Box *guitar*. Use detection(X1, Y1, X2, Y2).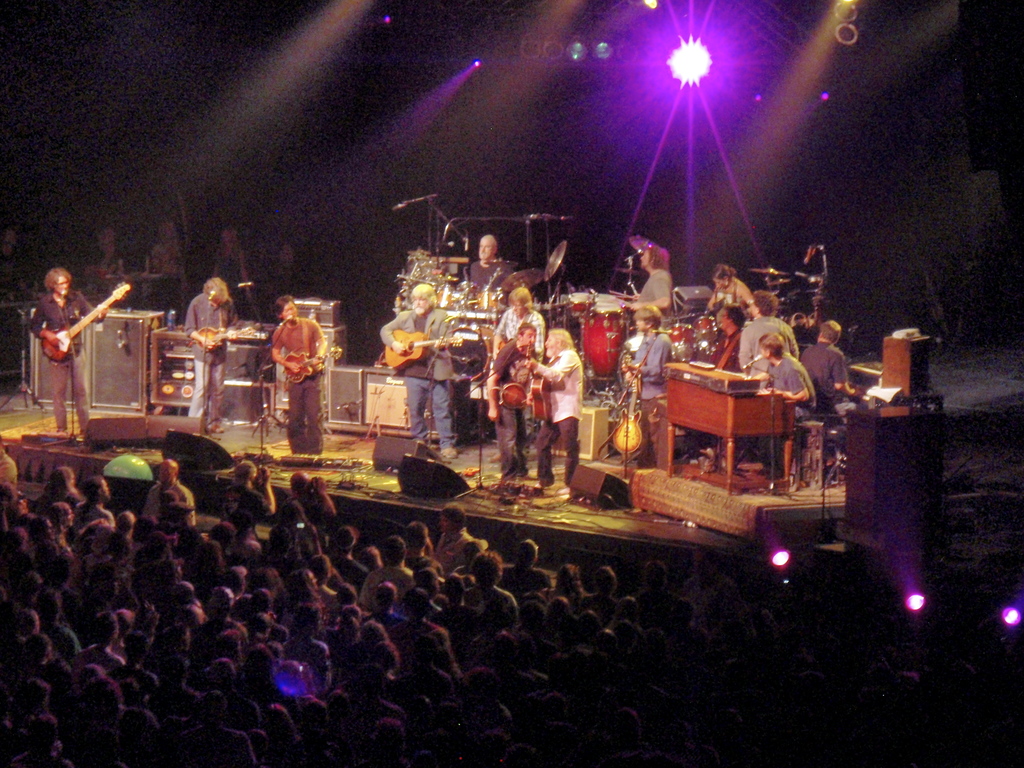
detection(40, 282, 128, 363).
